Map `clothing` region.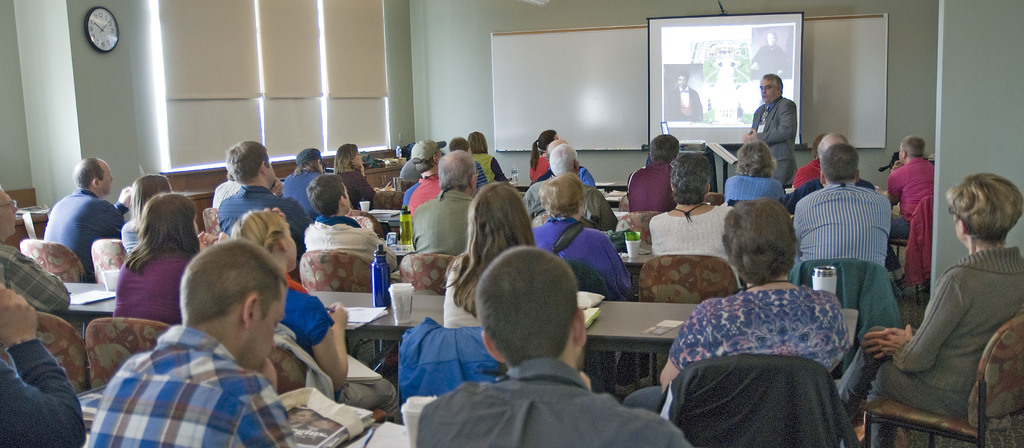
Mapped to locate(116, 238, 193, 340).
